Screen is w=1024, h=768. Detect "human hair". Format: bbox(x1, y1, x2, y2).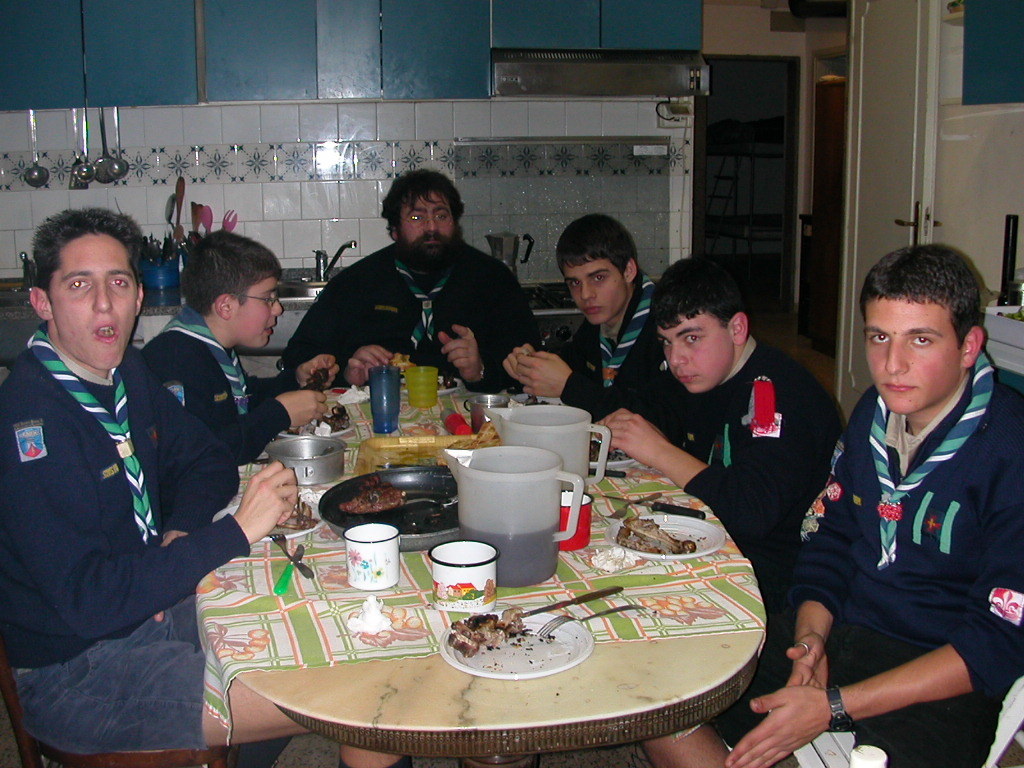
bbox(649, 257, 751, 338).
